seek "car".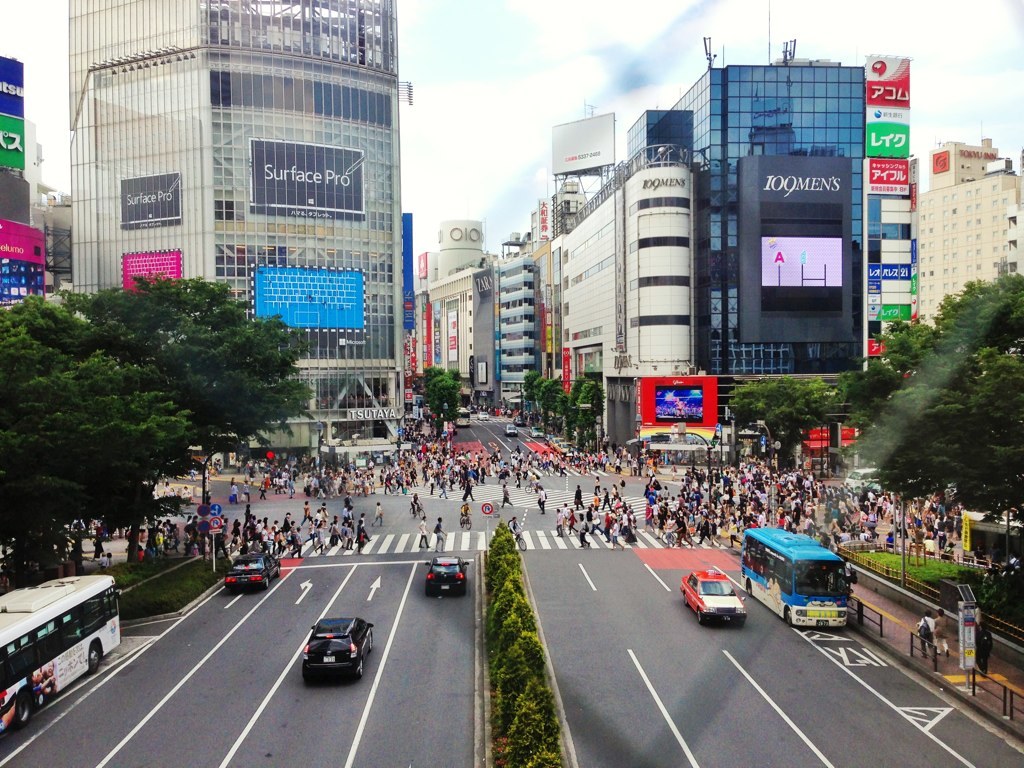
x1=299 y1=615 x2=371 y2=678.
